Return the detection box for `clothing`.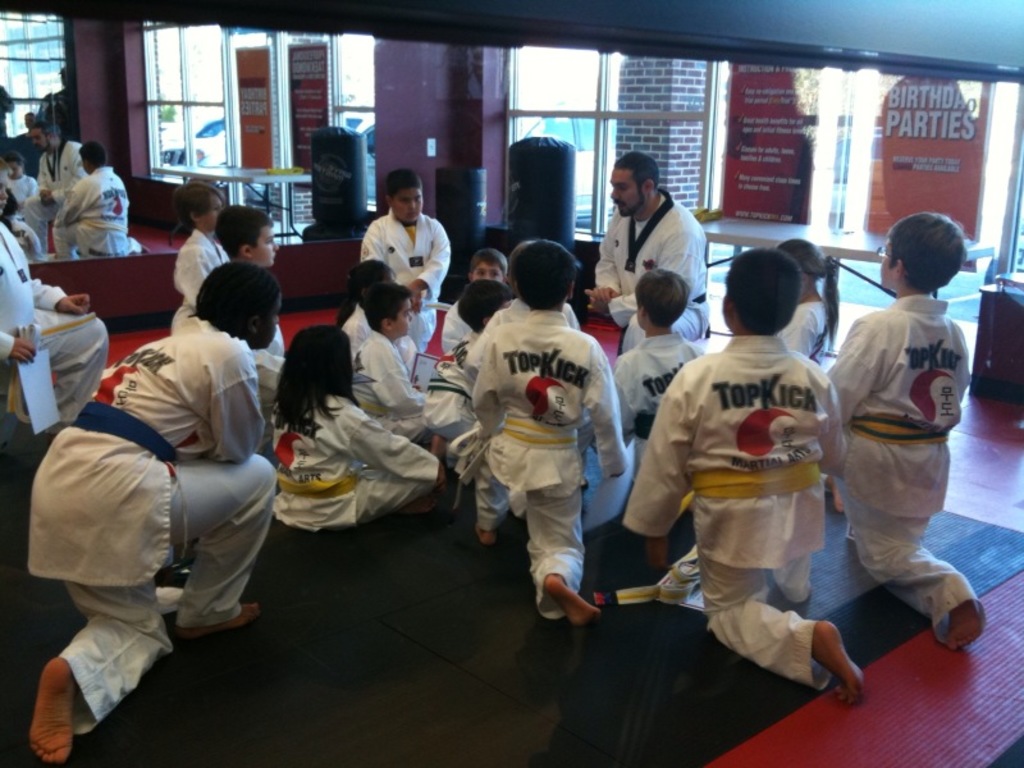
[left=9, top=259, right=265, bottom=742].
